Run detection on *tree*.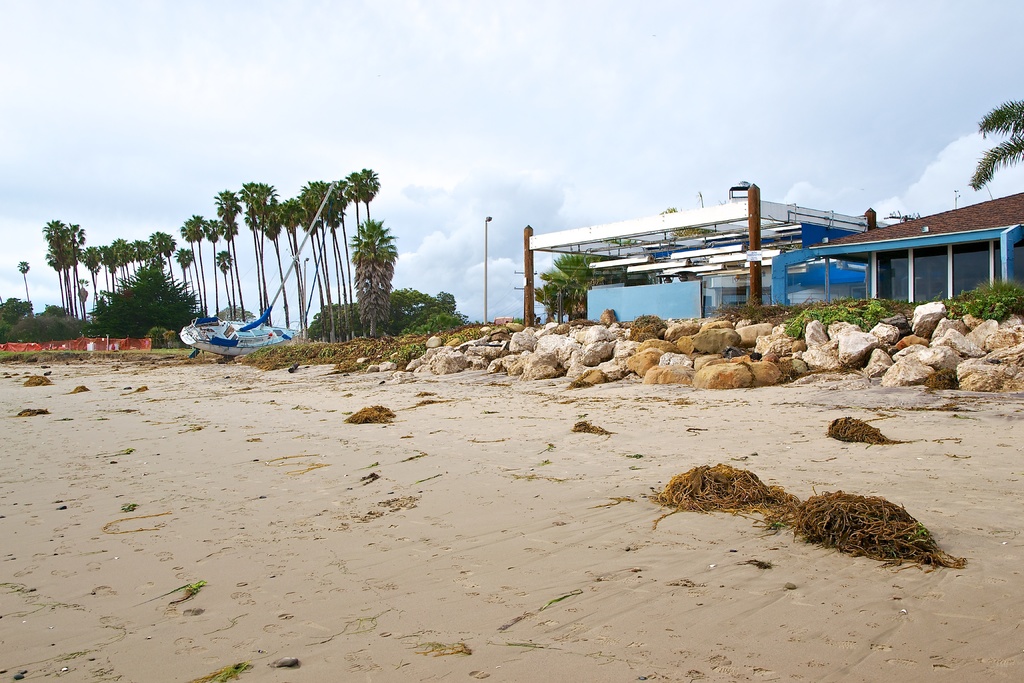
Result: 132,237,152,274.
